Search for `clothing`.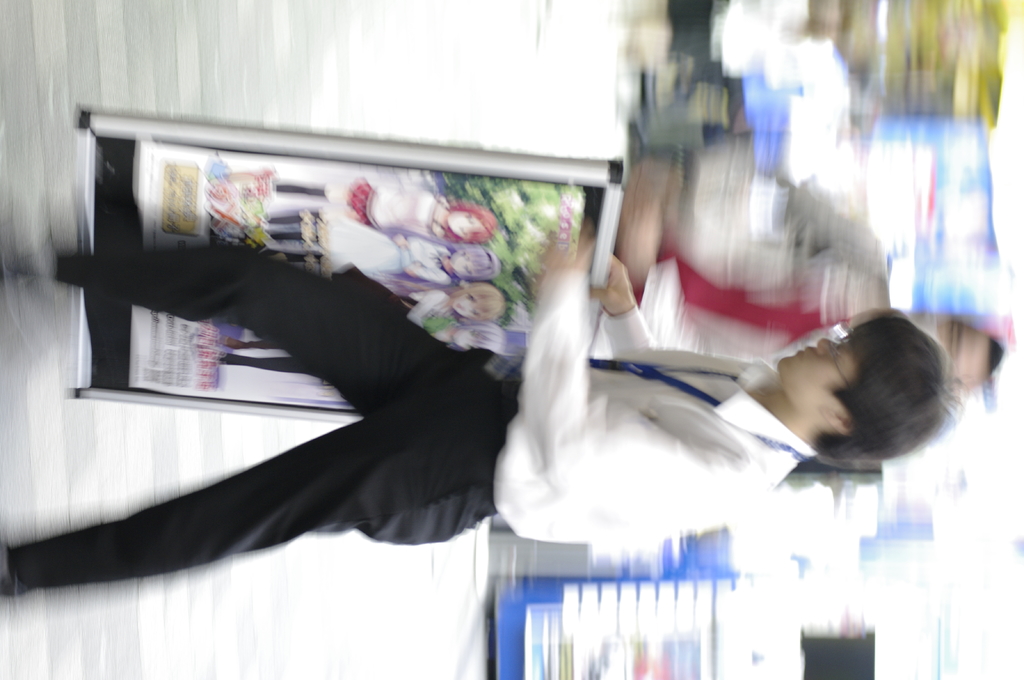
Found at bbox=(88, 145, 796, 636).
